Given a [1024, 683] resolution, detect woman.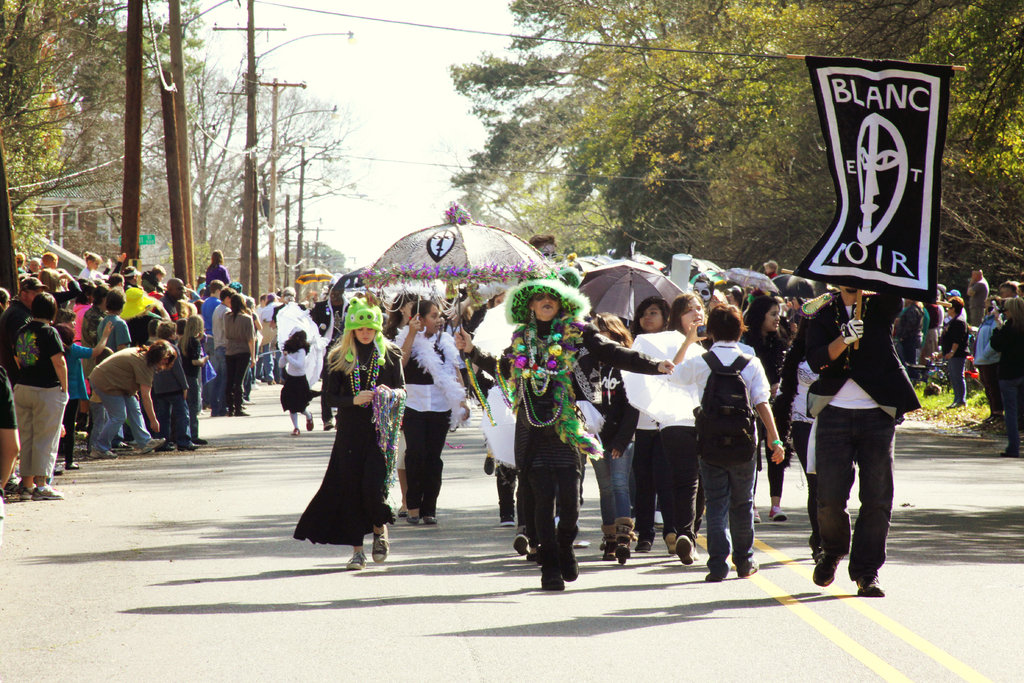
[984,296,1023,458].
